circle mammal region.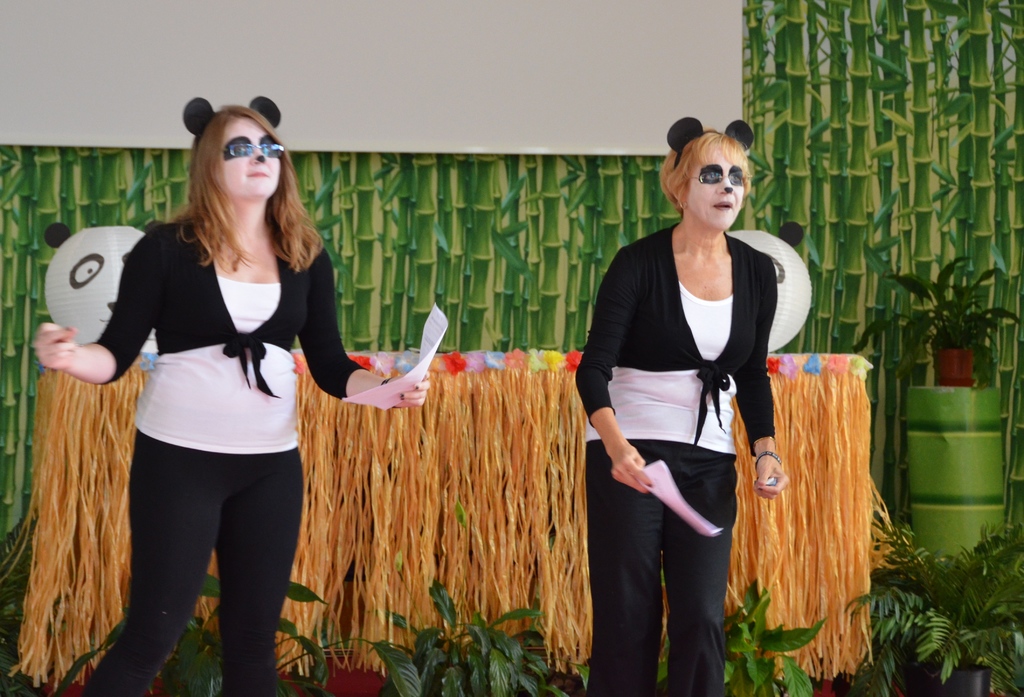
Region: Rect(26, 93, 433, 696).
